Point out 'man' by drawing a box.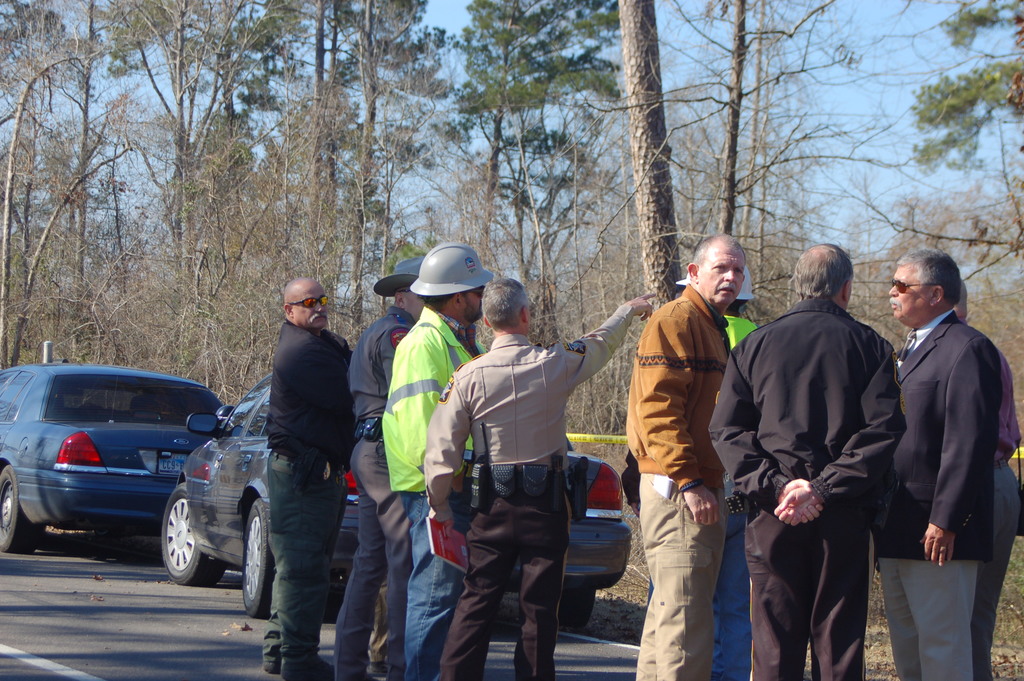
pyautogui.locateOnScreen(262, 277, 366, 680).
